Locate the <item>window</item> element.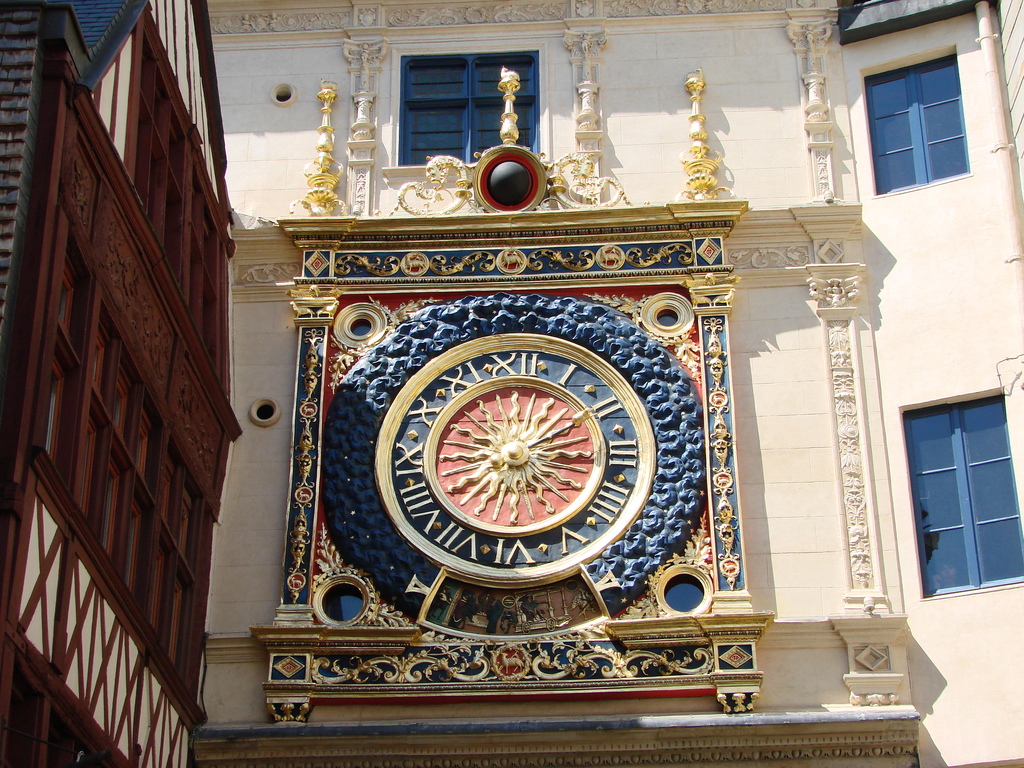
Element bbox: x1=48 y1=362 x2=67 y2=460.
